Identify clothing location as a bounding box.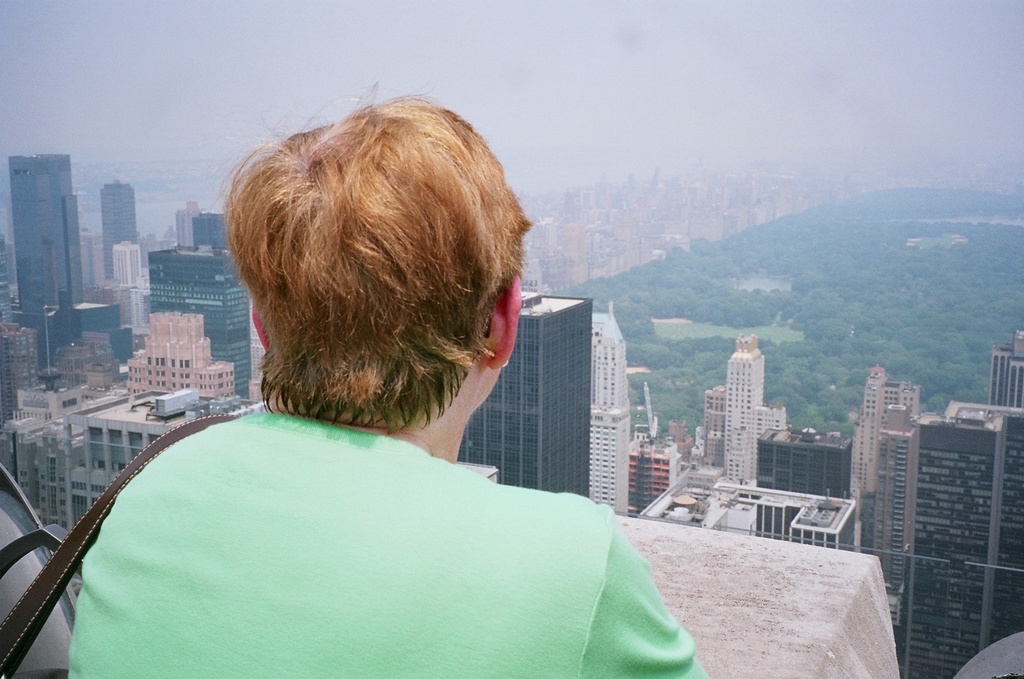
<bbox>57, 365, 706, 676</bbox>.
